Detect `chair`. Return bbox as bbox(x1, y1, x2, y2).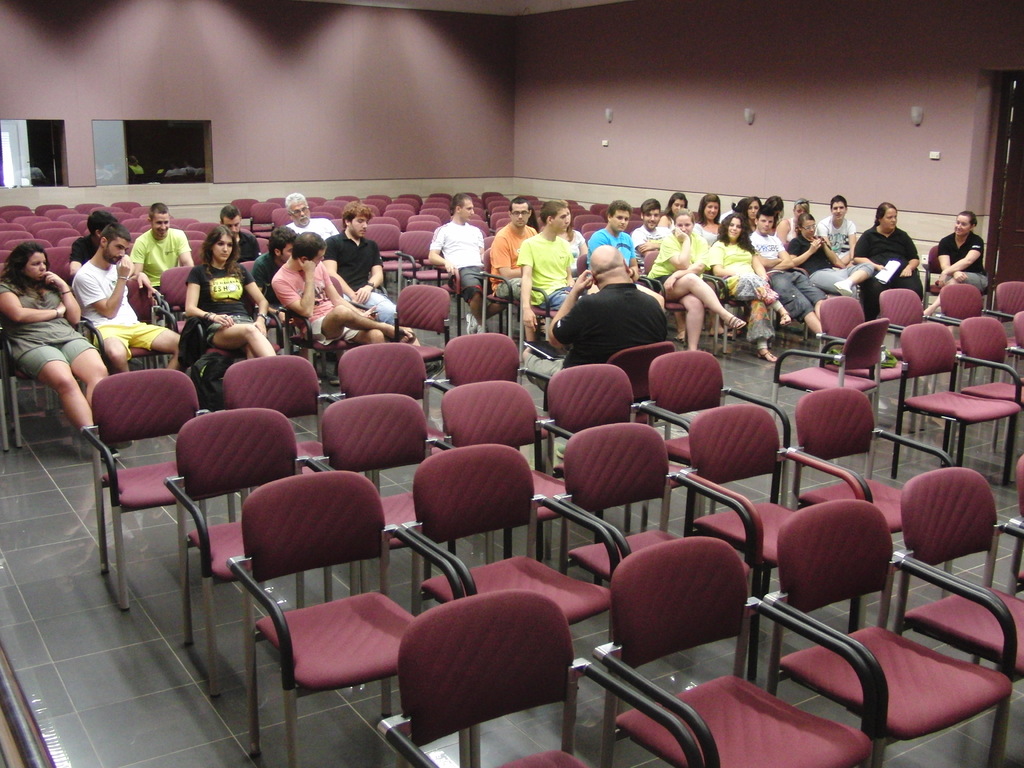
bbox(948, 316, 1023, 479).
